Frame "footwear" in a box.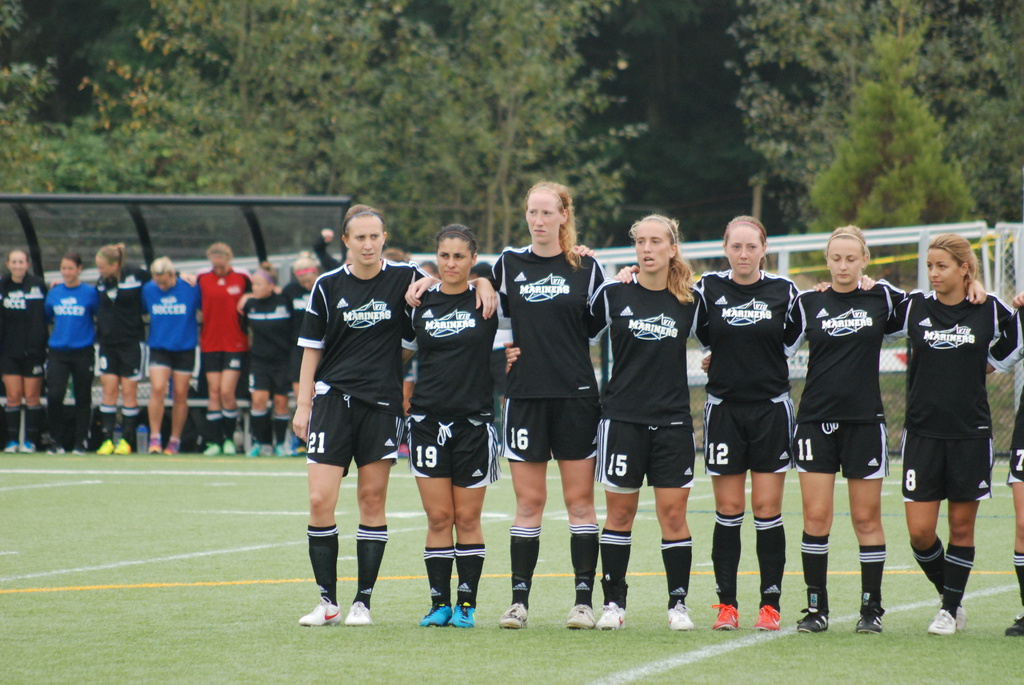
box(101, 437, 113, 452).
